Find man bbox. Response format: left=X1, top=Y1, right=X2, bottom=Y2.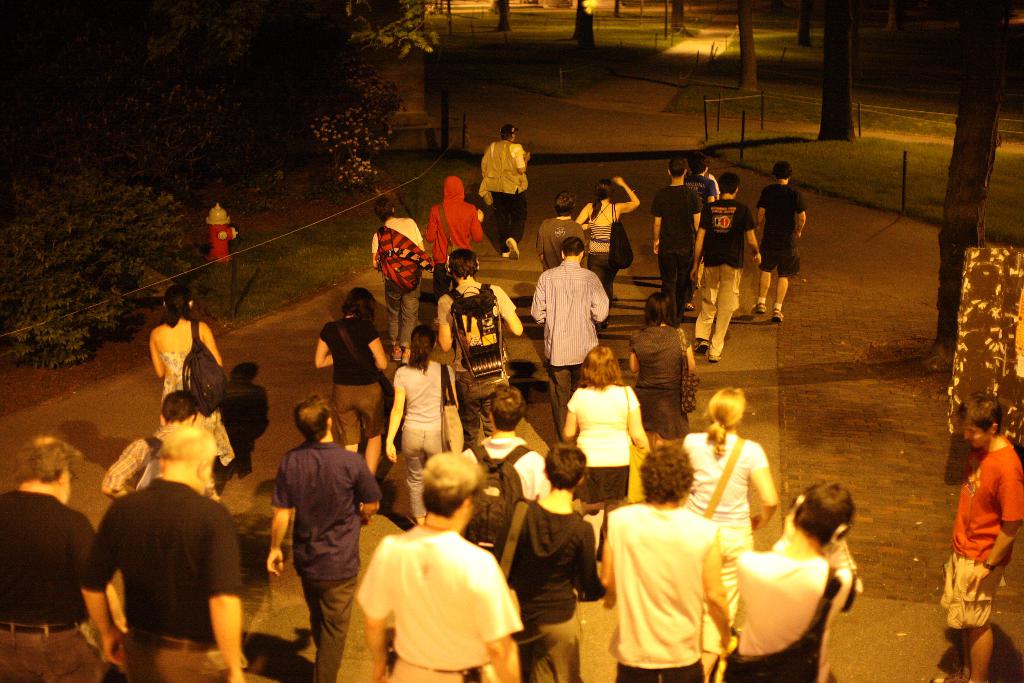
left=753, top=158, right=808, bottom=320.
